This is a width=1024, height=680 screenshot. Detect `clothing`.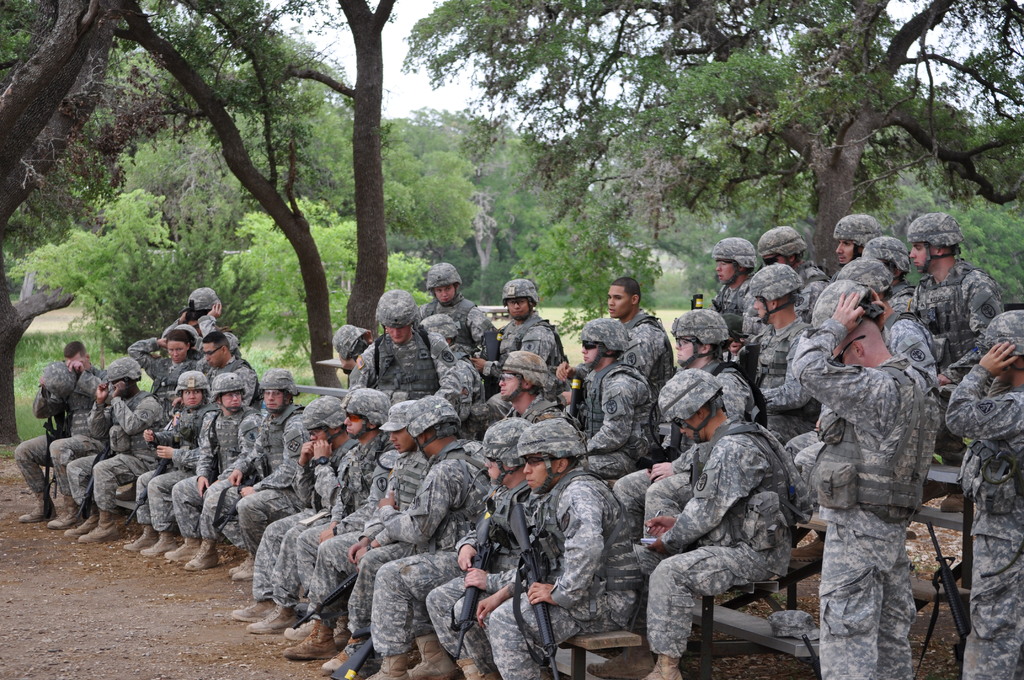
<region>577, 352, 662, 498</region>.
